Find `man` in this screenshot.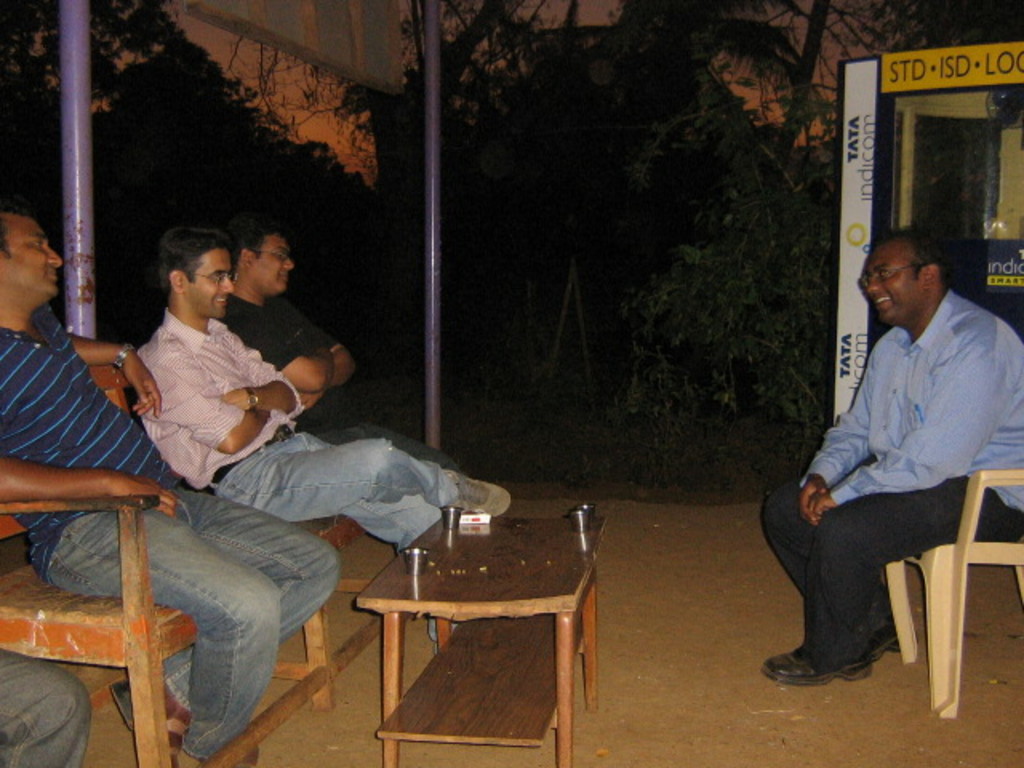
The bounding box for `man` is select_region(0, 195, 341, 766).
